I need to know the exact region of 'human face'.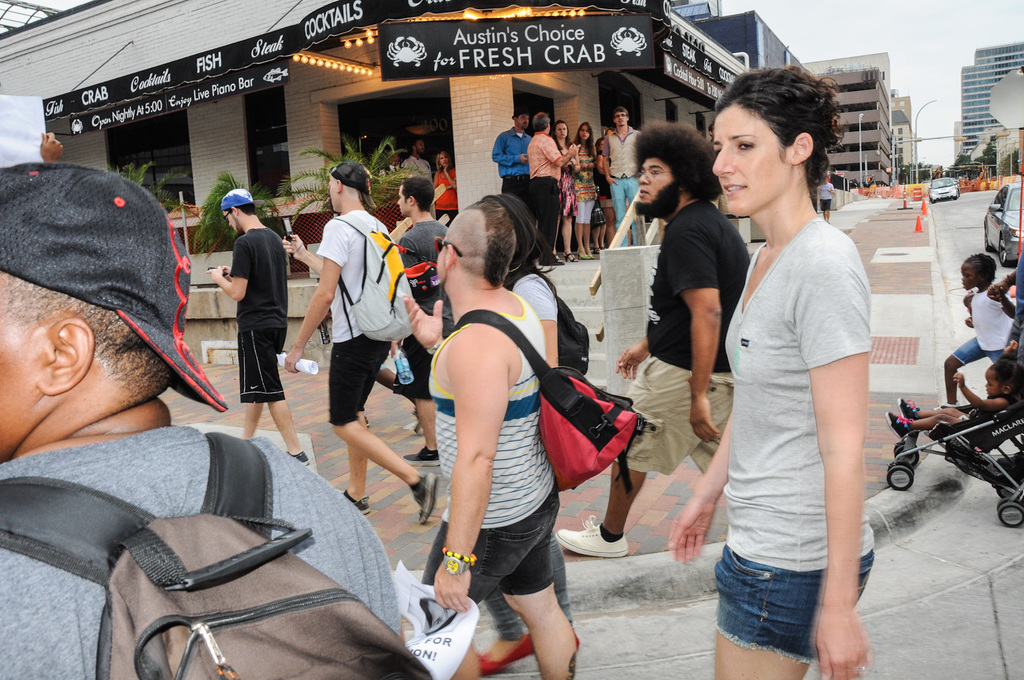
Region: x1=614 y1=115 x2=630 y2=126.
